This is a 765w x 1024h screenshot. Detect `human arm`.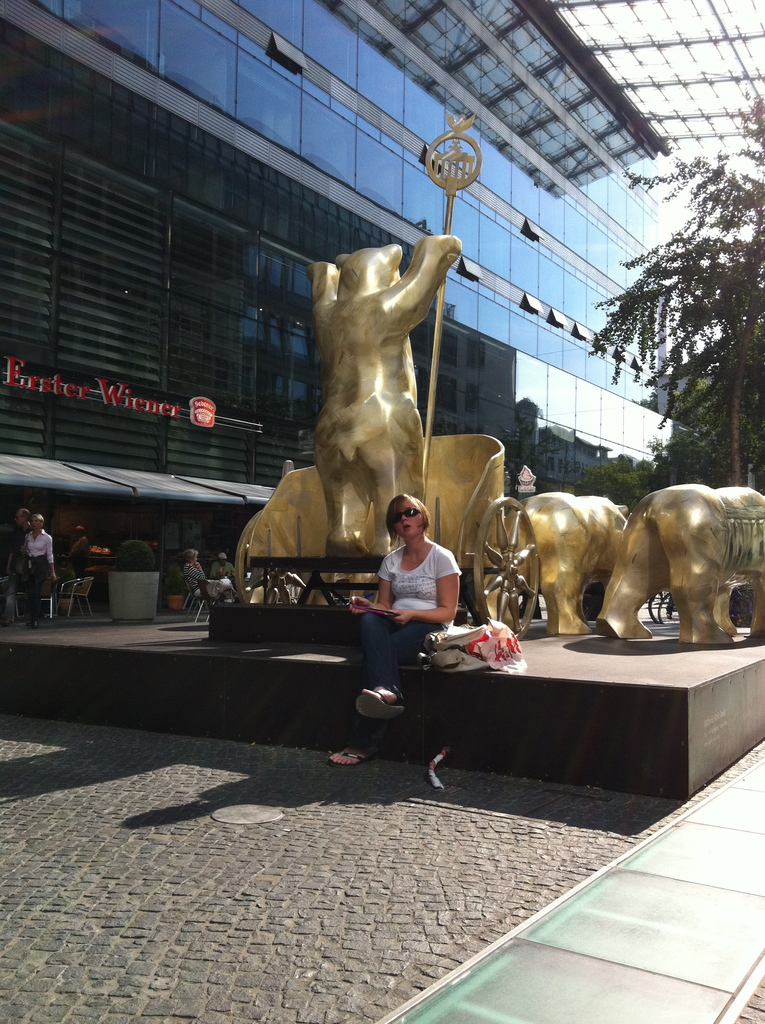
[left=392, top=555, right=458, bottom=619].
